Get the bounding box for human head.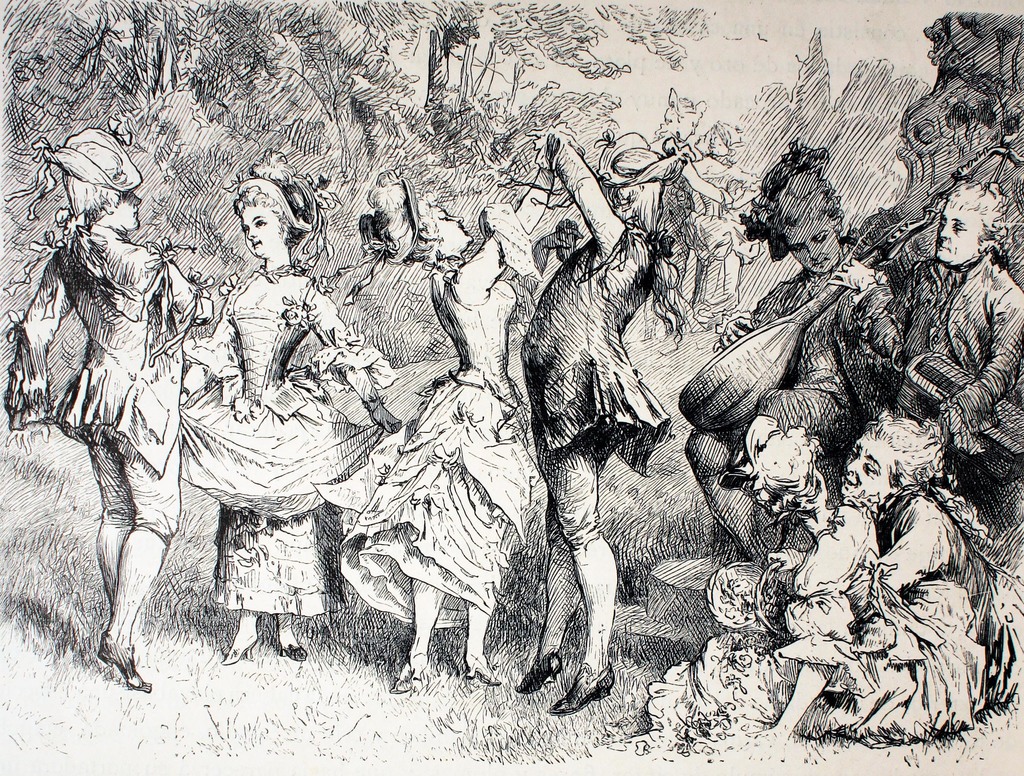
659:97:704:143.
